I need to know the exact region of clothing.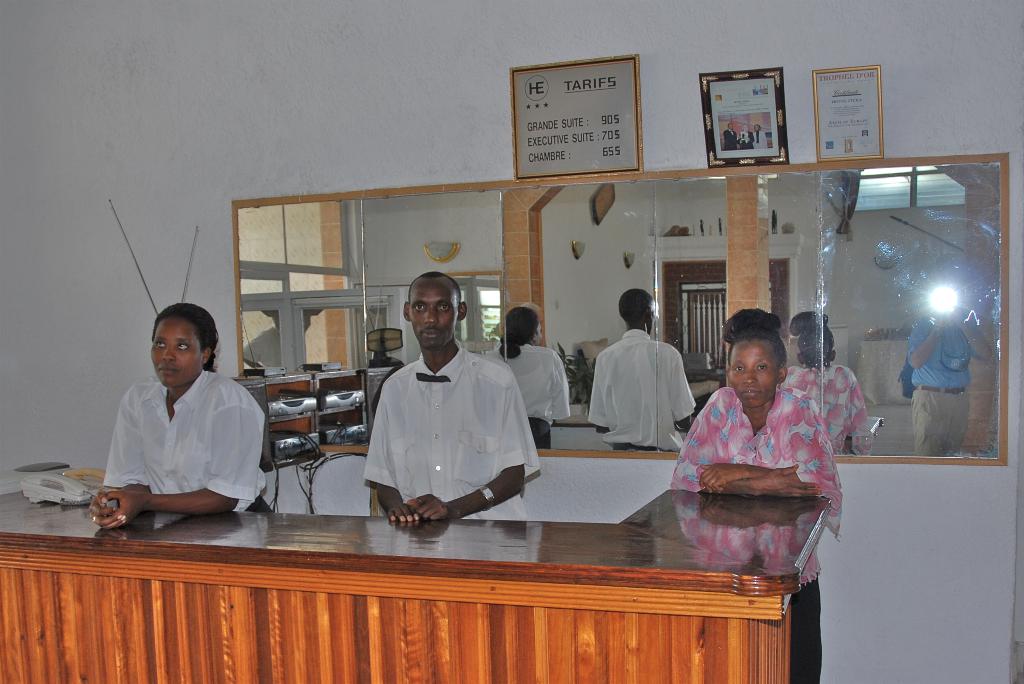
Region: x1=584, y1=326, x2=694, y2=452.
